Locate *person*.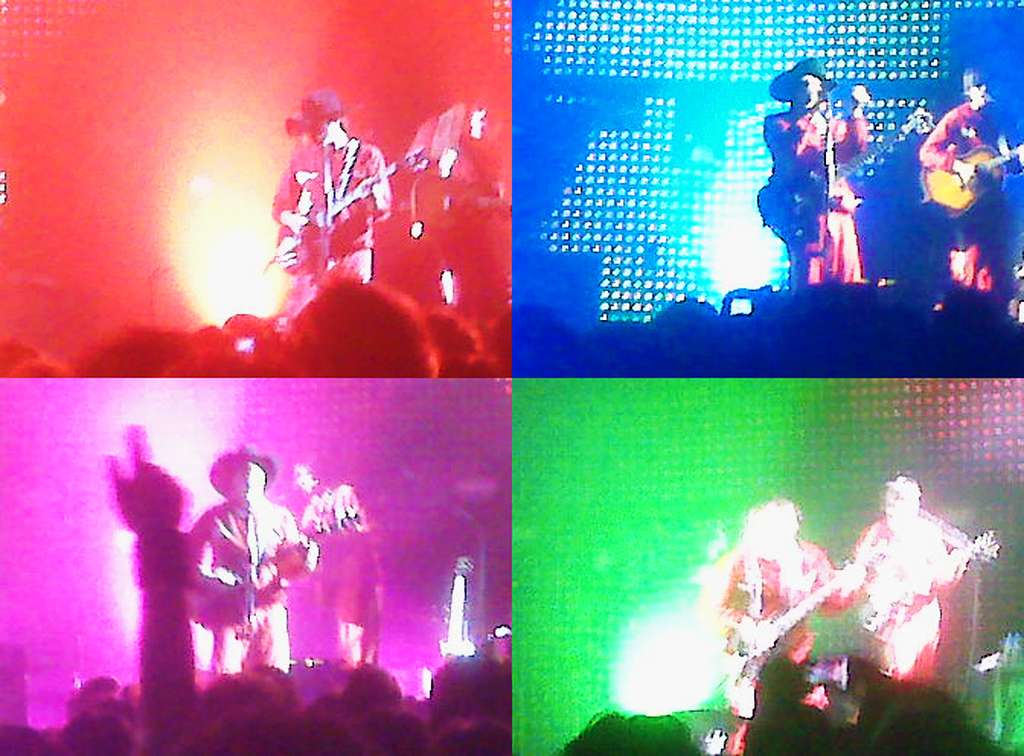
Bounding box: {"left": 157, "top": 443, "right": 322, "bottom": 676}.
